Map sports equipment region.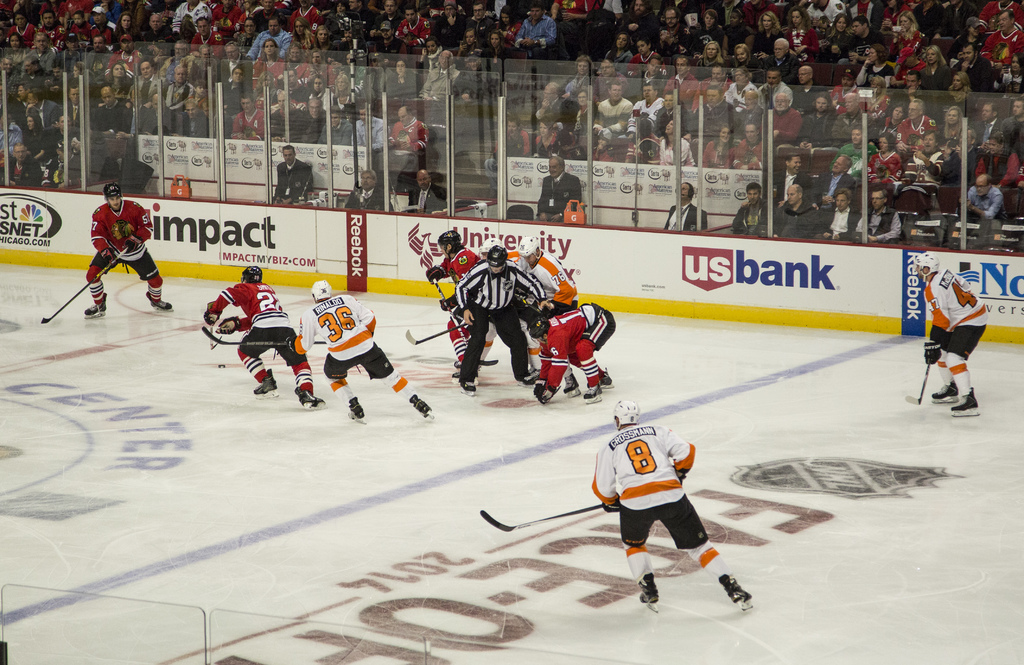
Mapped to <region>451, 372, 479, 385</region>.
